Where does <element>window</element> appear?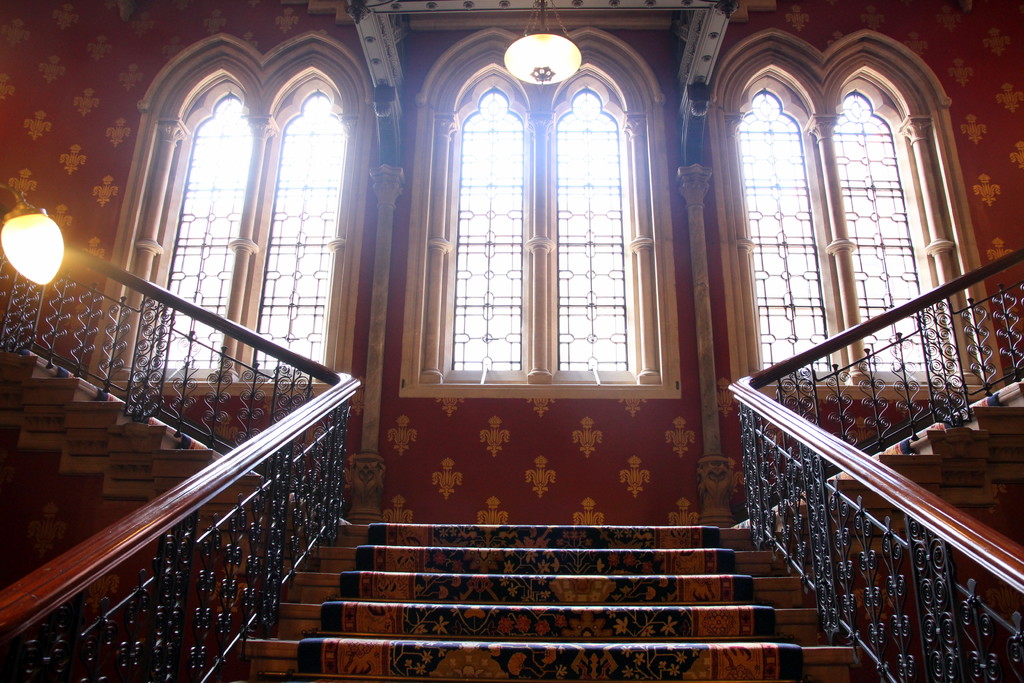
Appears at locate(421, 24, 671, 432).
